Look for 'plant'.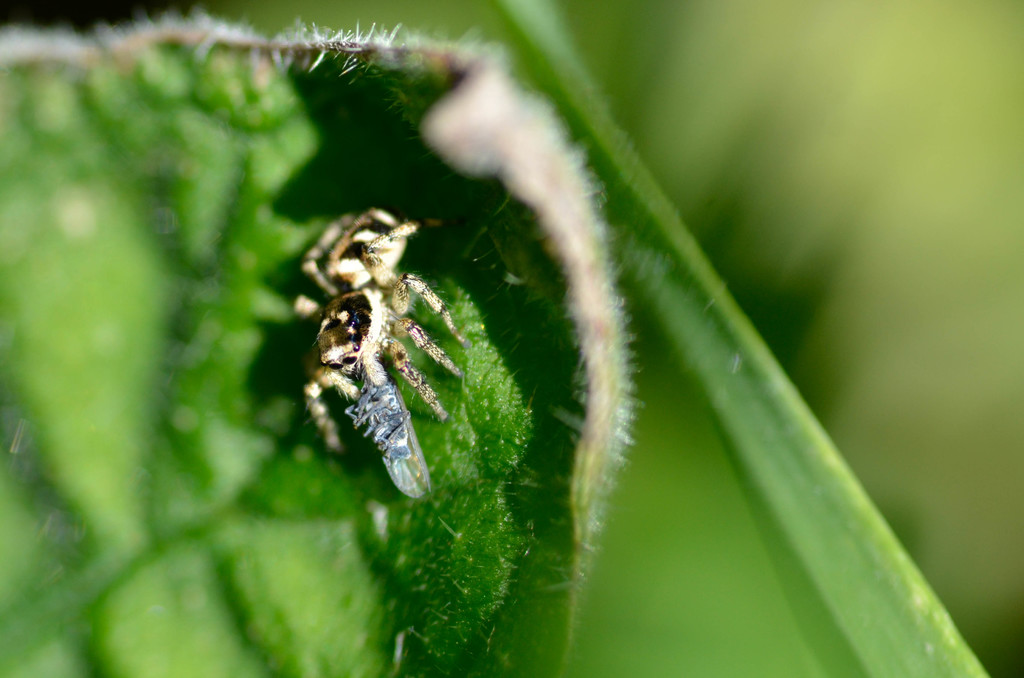
Found: locate(0, 0, 1023, 677).
